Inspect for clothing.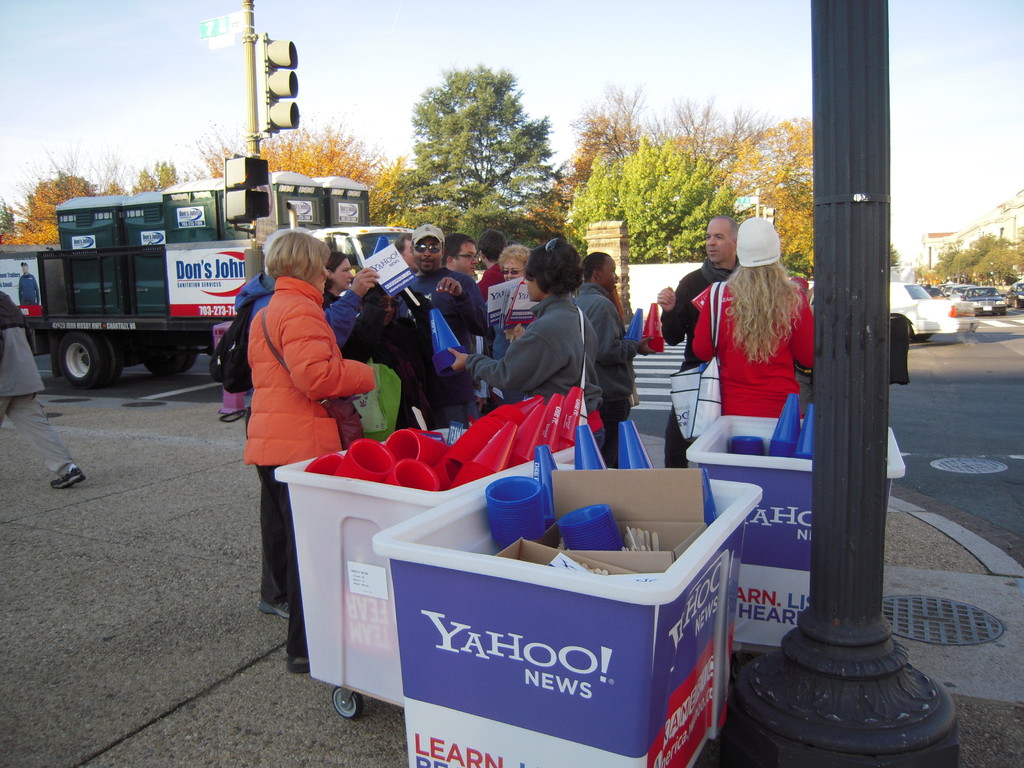
Inspection: locate(0, 291, 75, 478).
